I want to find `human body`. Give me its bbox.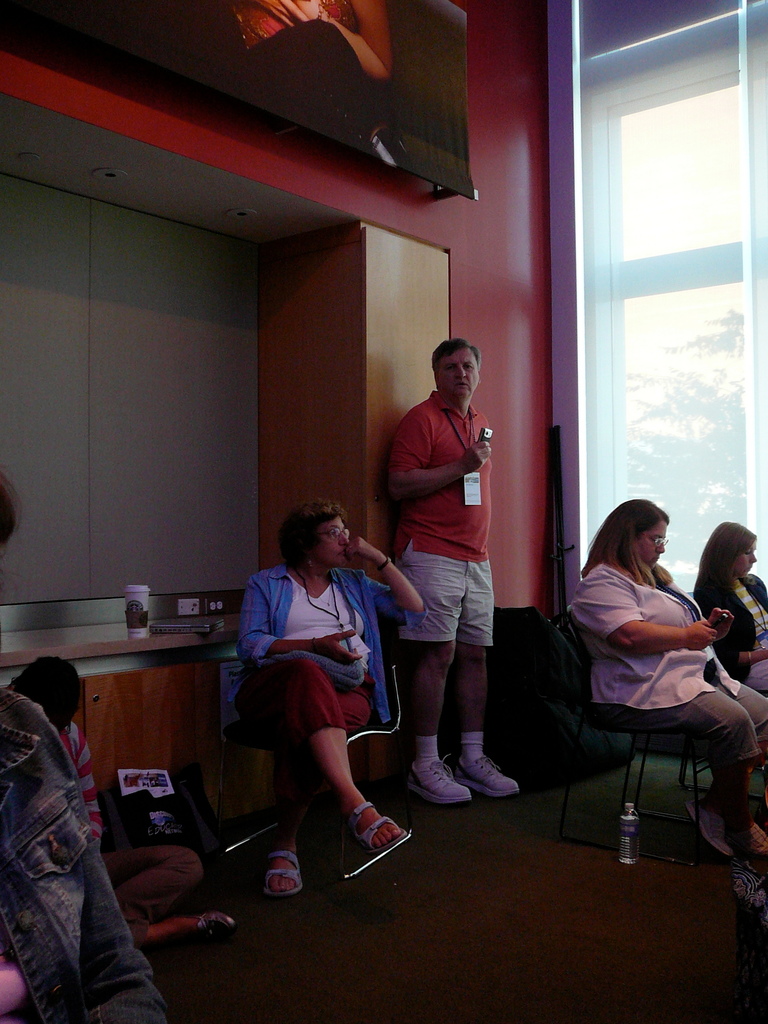
pyautogui.locateOnScreen(222, 480, 406, 902).
